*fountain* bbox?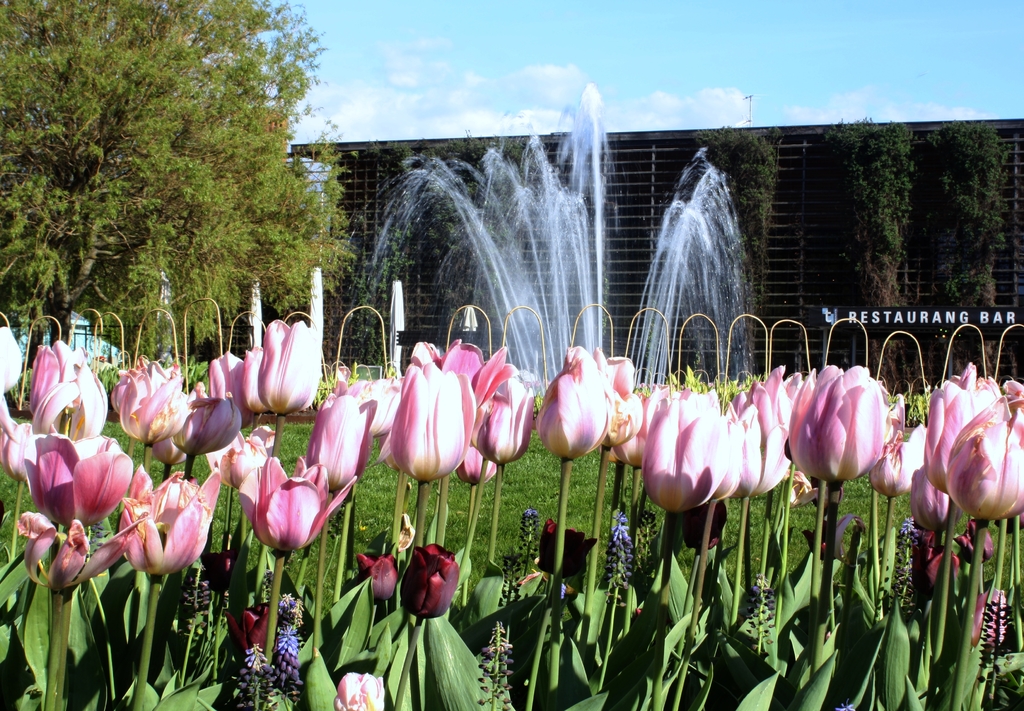
{"x1": 343, "y1": 76, "x2": 756, "y2": 402}
